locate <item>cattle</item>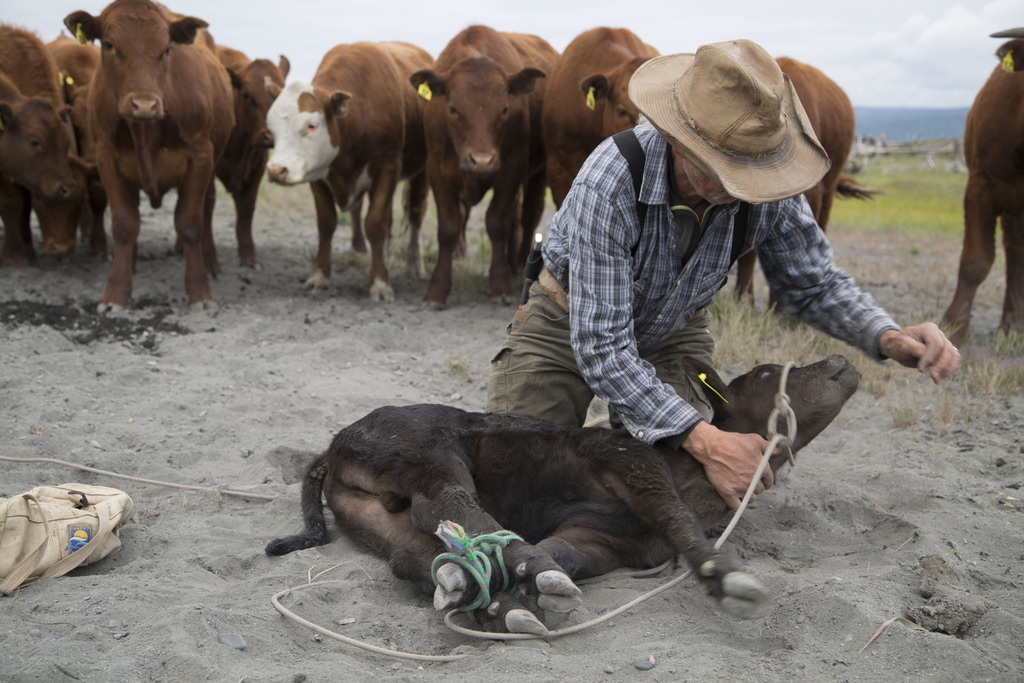
box=[410, 23, 556, 306]
